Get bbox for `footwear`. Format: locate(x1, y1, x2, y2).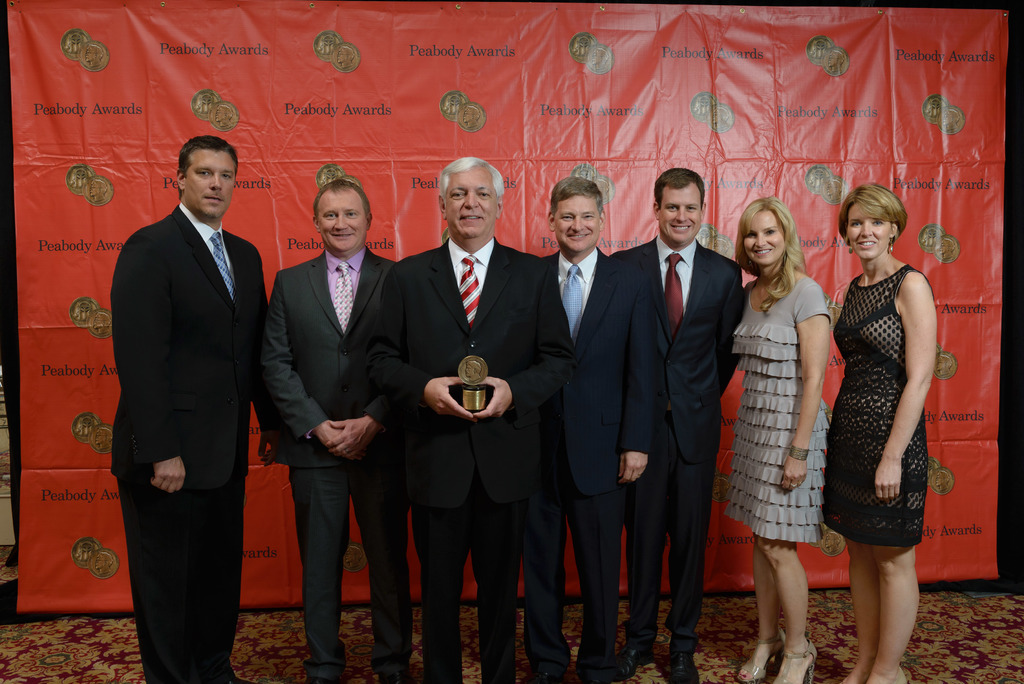
locate(671, 642, 703, 683).
